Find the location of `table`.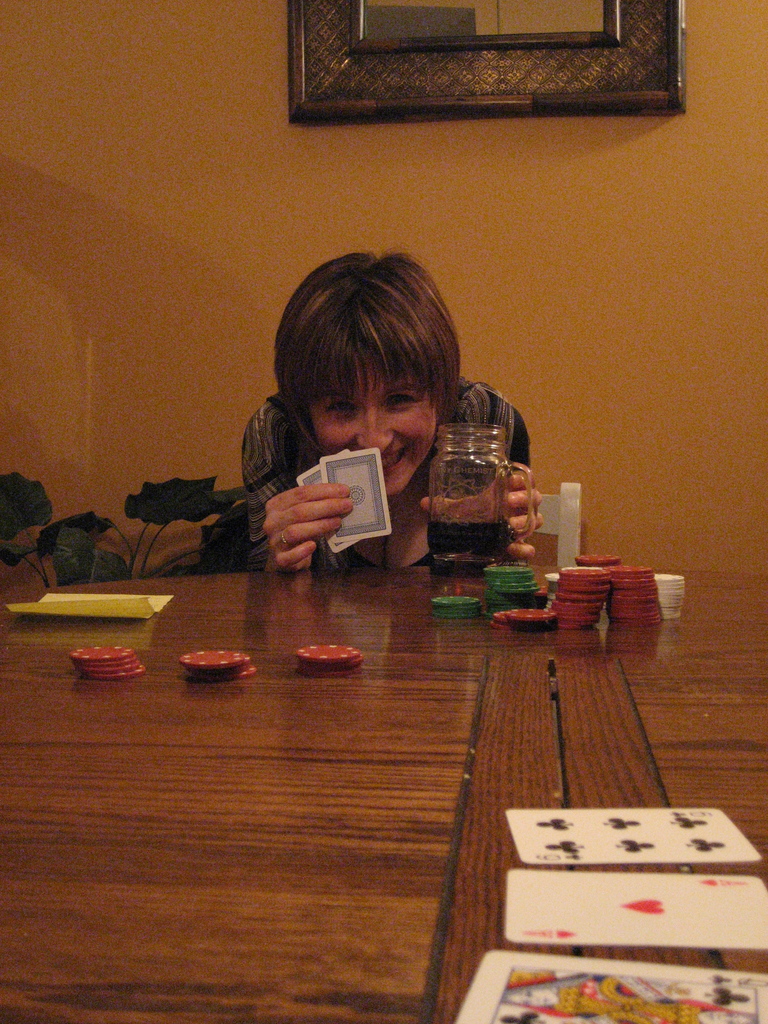
Location: bbox=[4, 570, 767, 1023].
